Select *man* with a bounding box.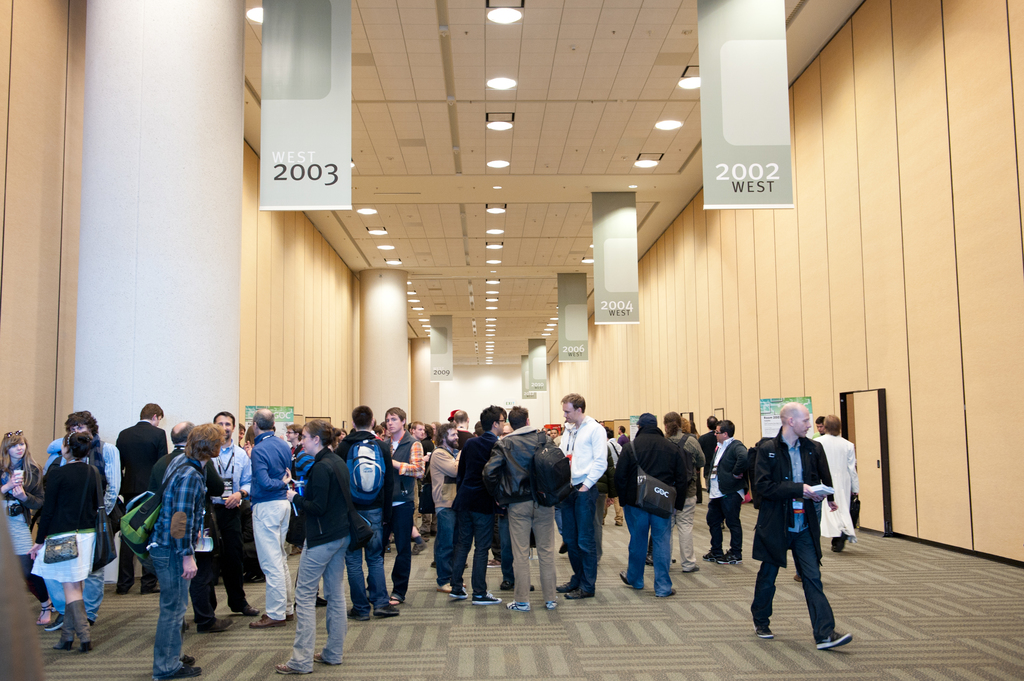
[748, 401, 854, 647].
